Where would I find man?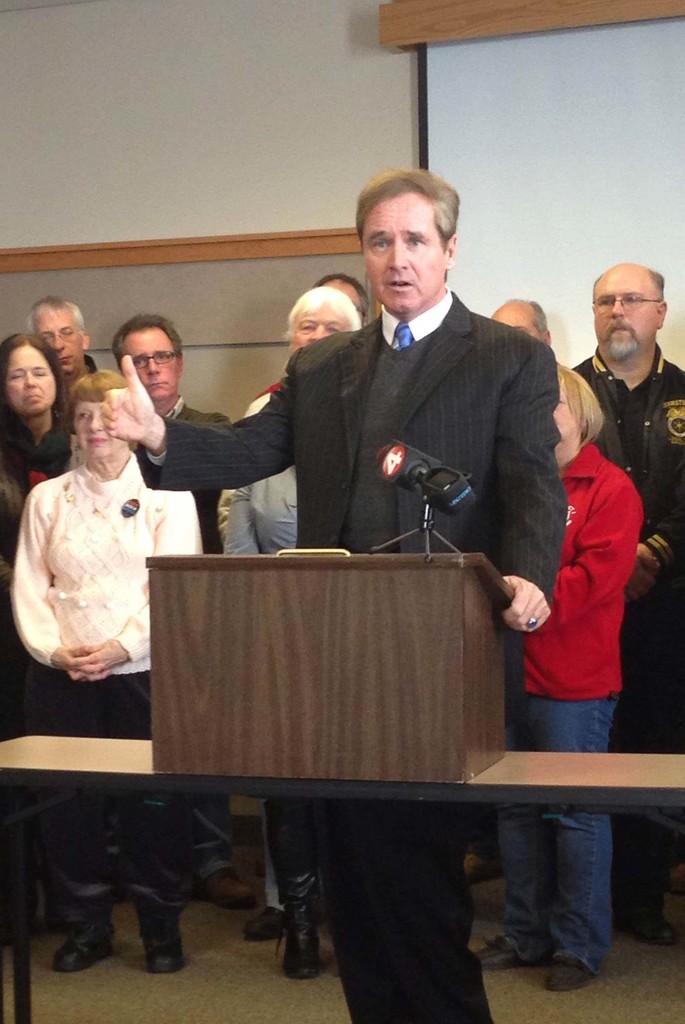
At [x1=108, y1=312, x2=230, y2=560].
